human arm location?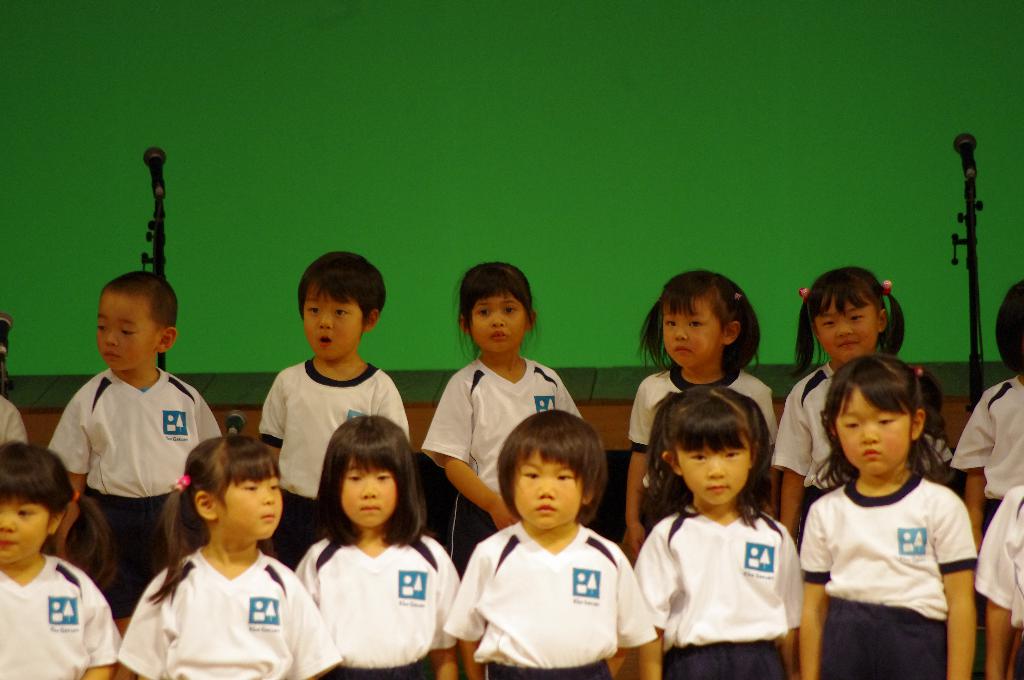
771/392/808/539
